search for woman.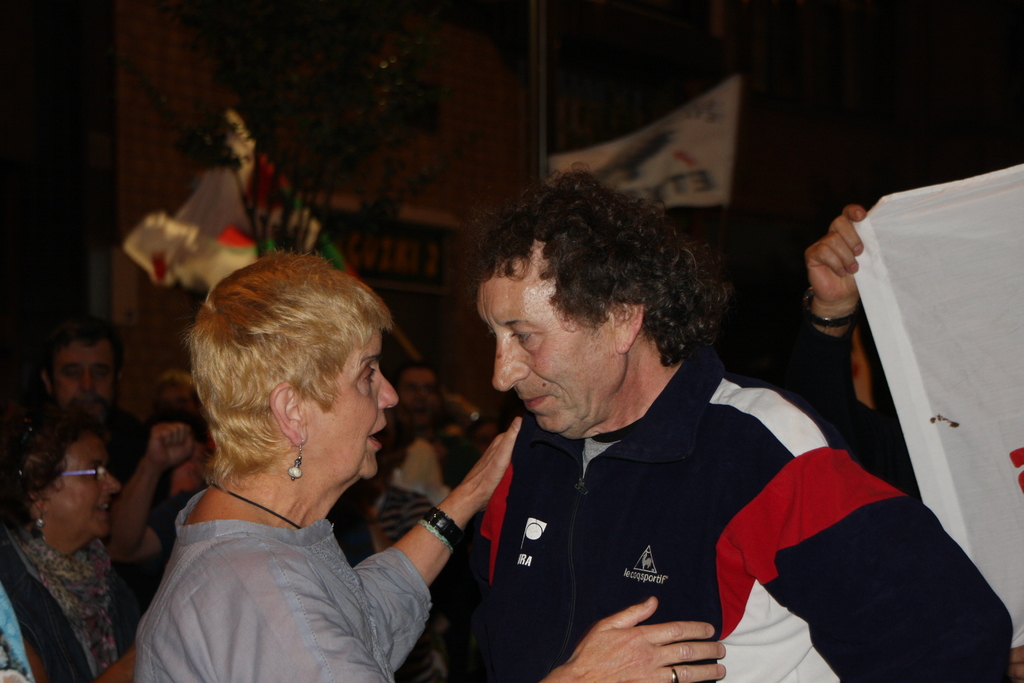
Found at crop(0, 399, 140, 682).
